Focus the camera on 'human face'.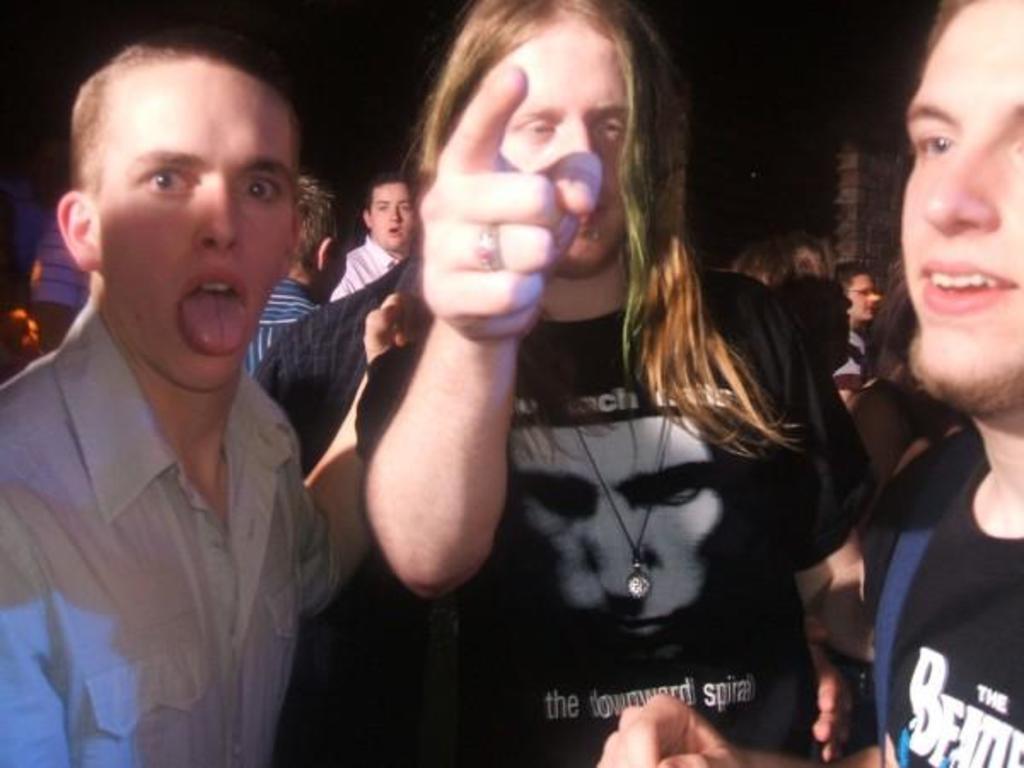
Focus region: <bbox>97, 55, 292, 396</bbox>.
